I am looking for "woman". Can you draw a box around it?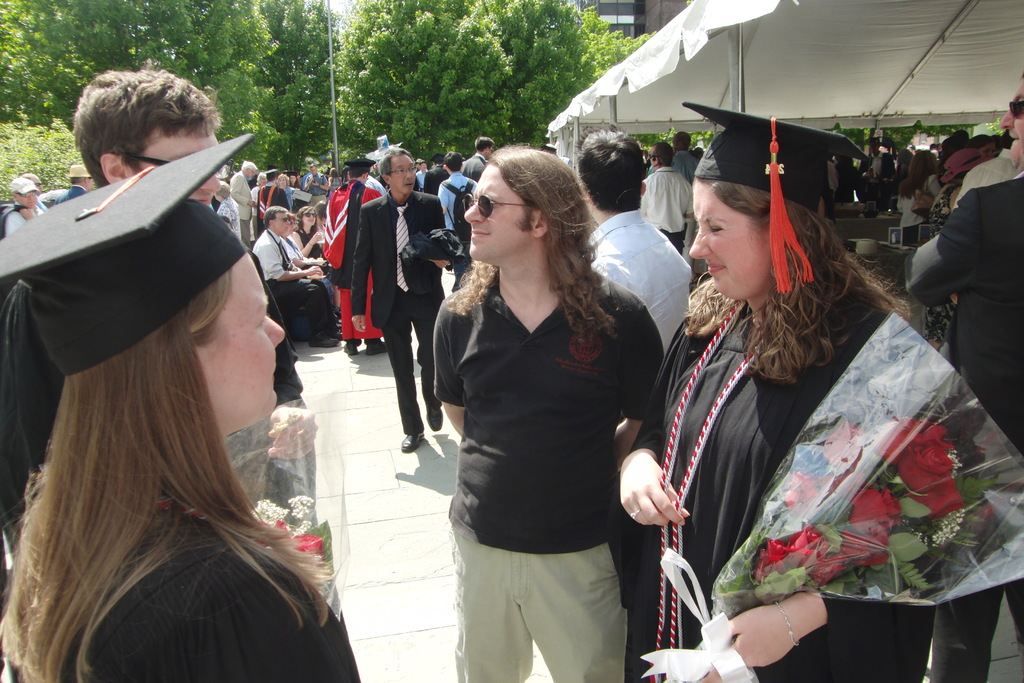
Sure, the bounding box is region(0, 126, 362, 682).
